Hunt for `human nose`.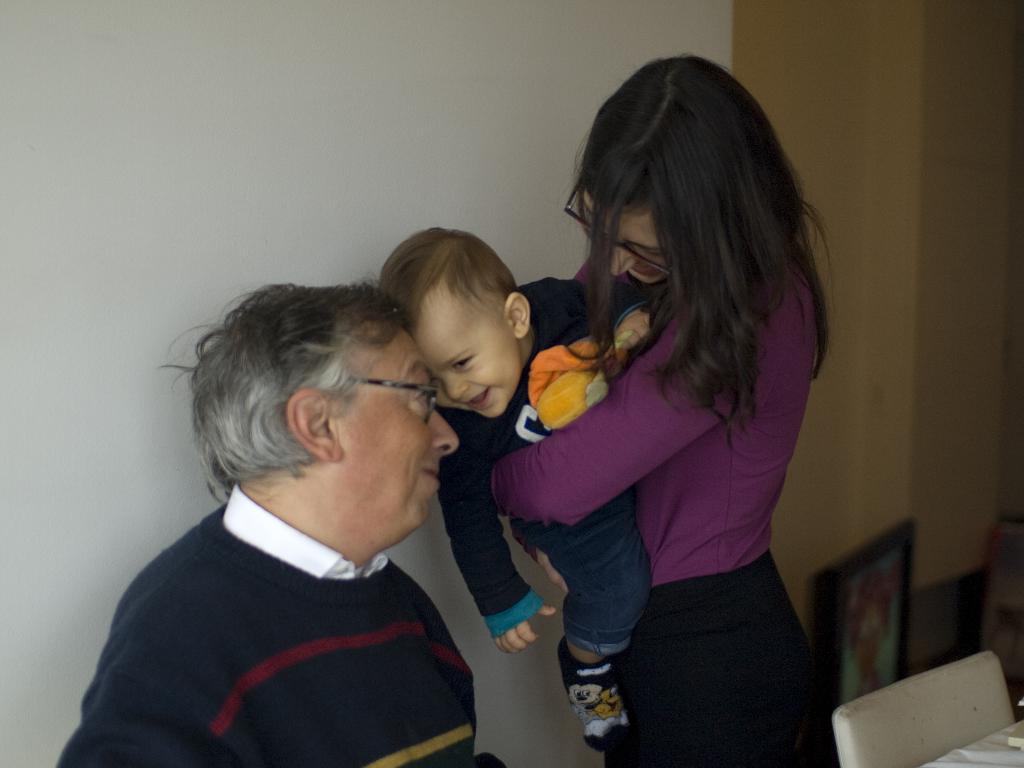
Hunted down at locate(609, 240, 636, 278).
